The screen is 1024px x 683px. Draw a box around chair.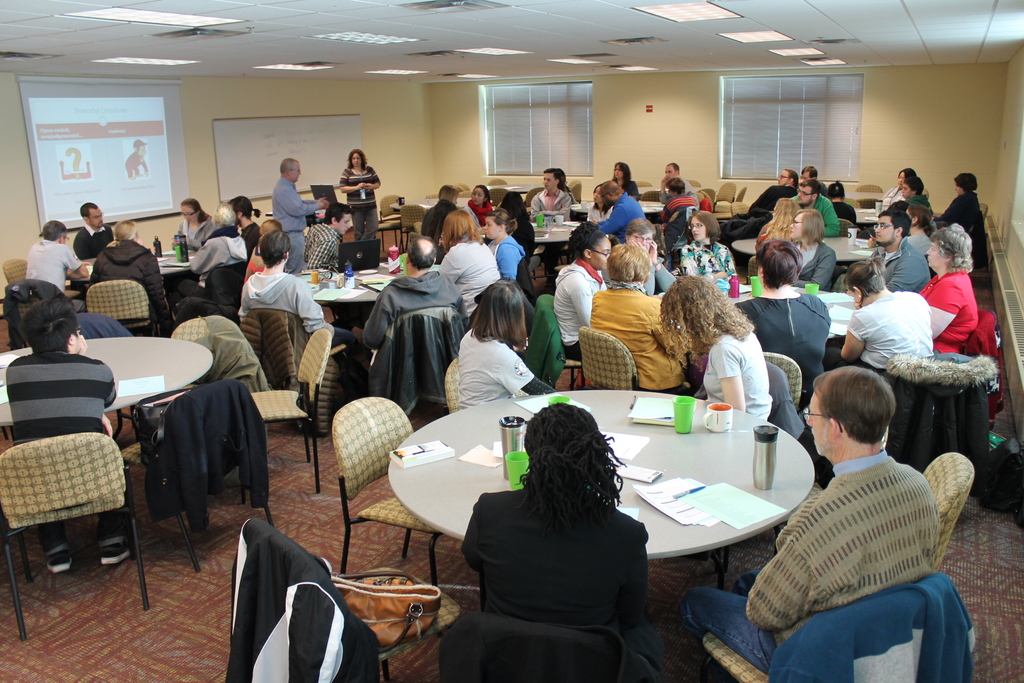
(248, 311, 345, 409).
